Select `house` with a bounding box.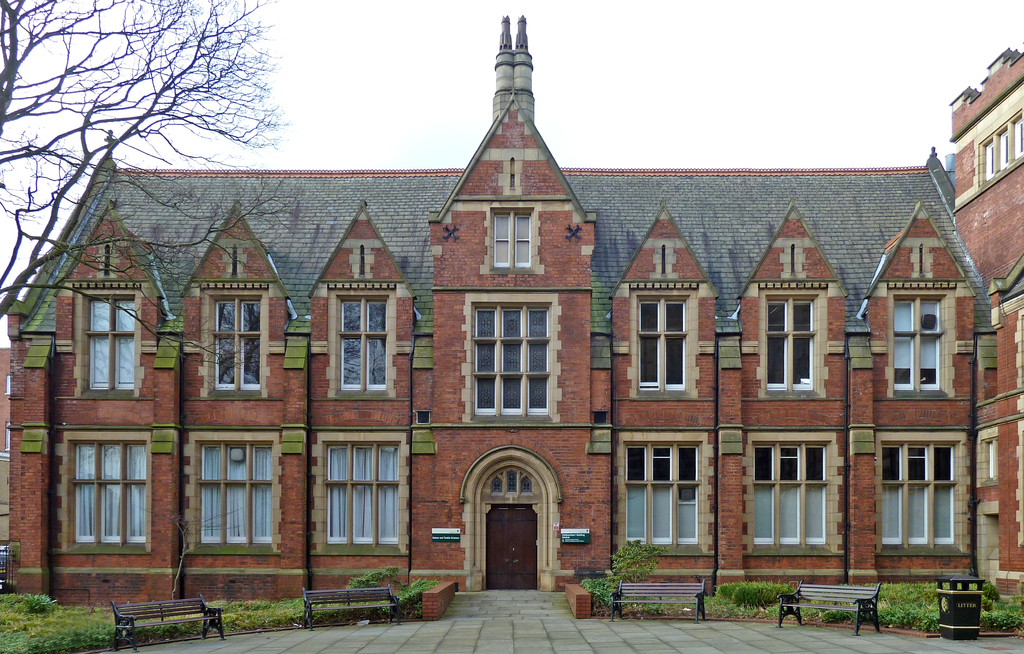
27, 62, 957, 625.
